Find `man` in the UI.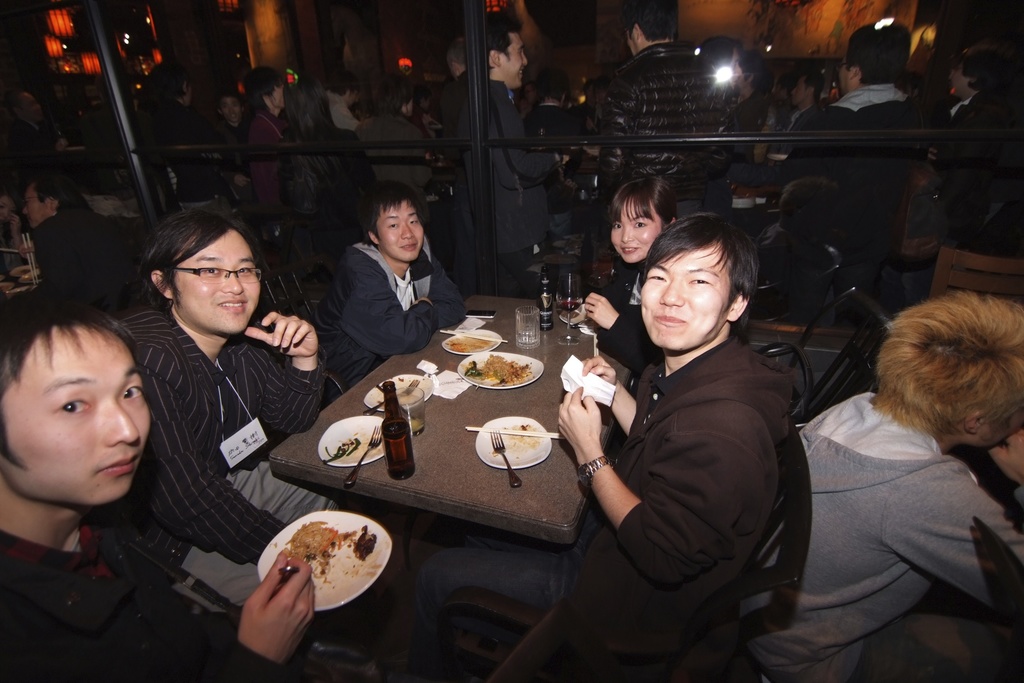
UI element at bbox=[15, 174, 138, 316].
